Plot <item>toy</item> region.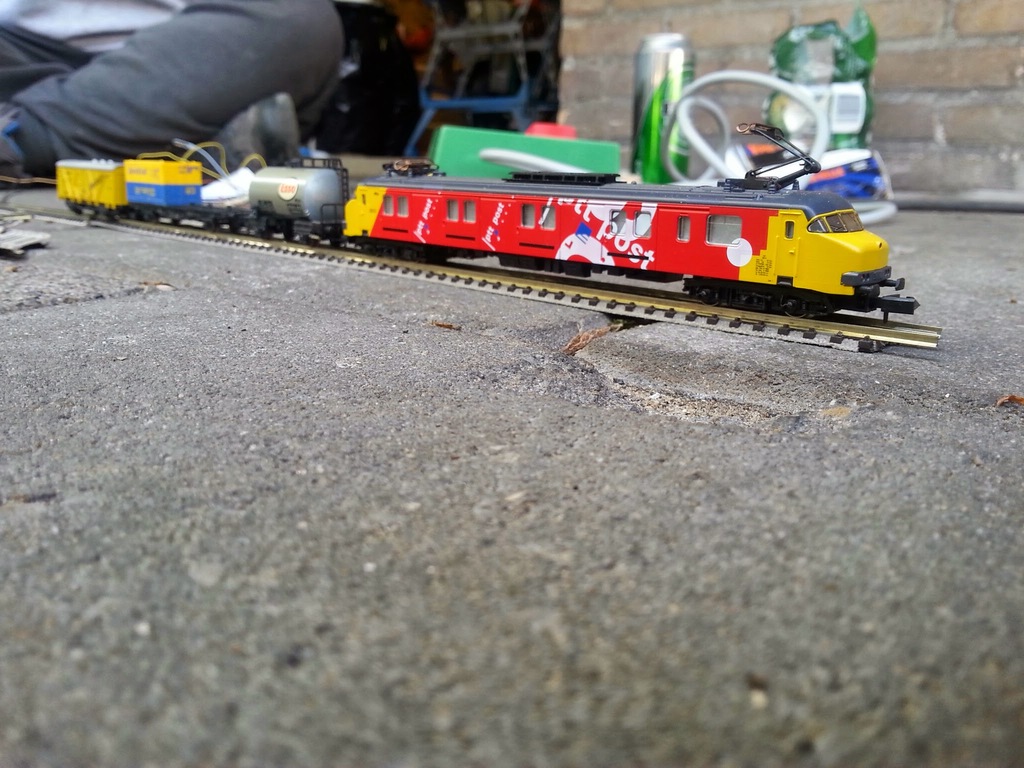
Plotted at 335 177 906 317.
